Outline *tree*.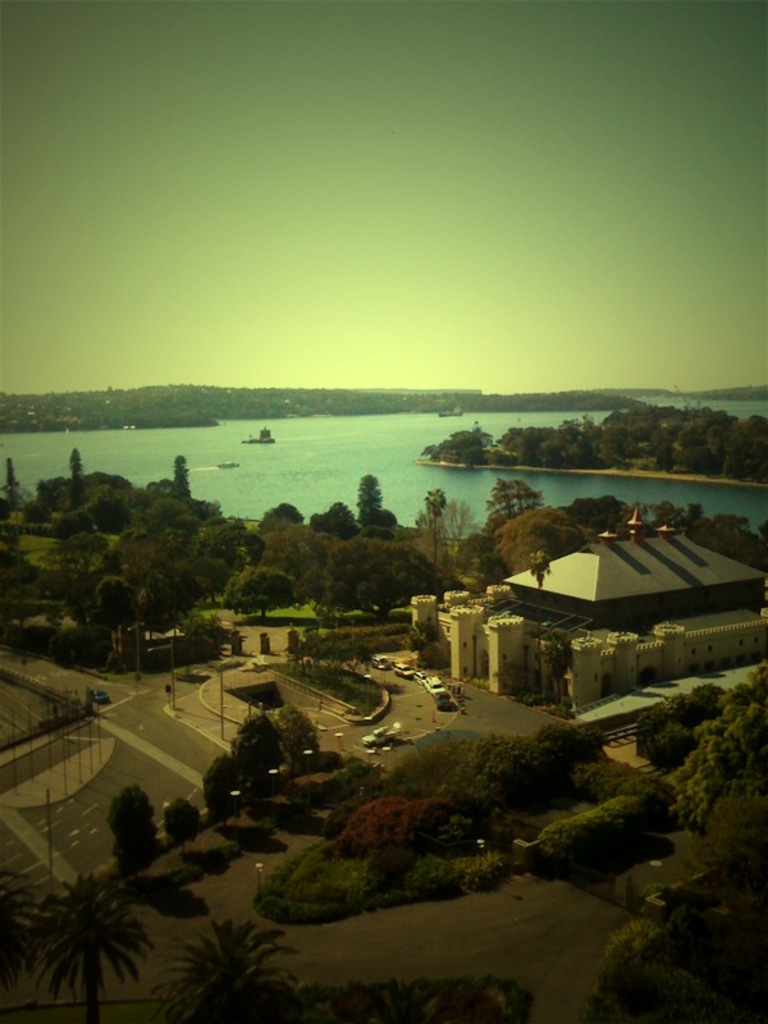
Outline: [left=147, top=911, right=308, bottom=1023].
